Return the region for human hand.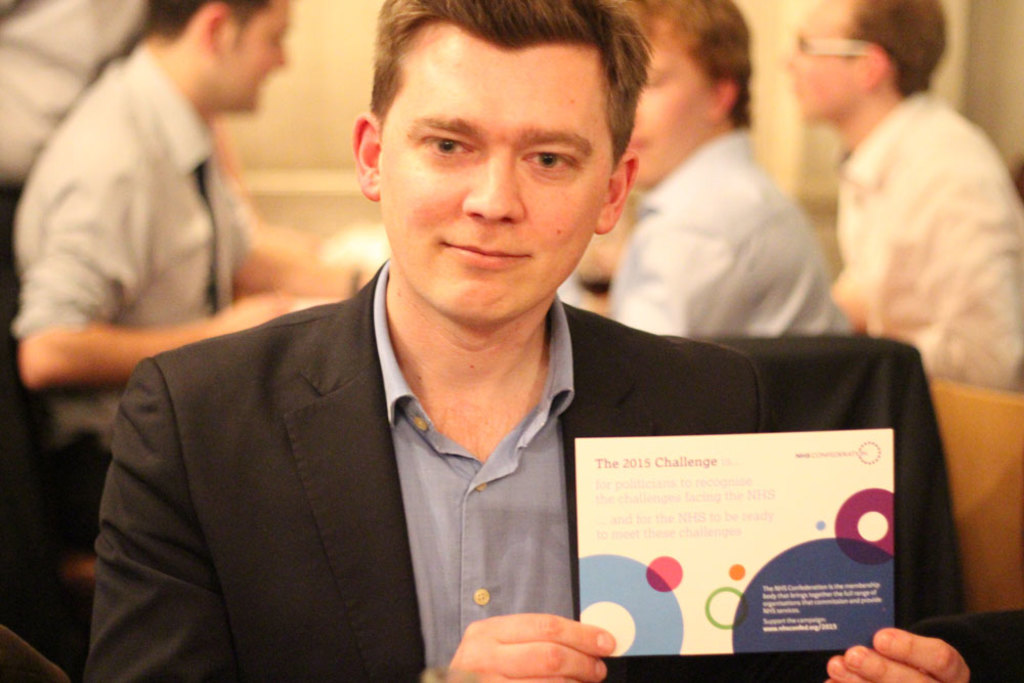
821, 624, 972, 682.
